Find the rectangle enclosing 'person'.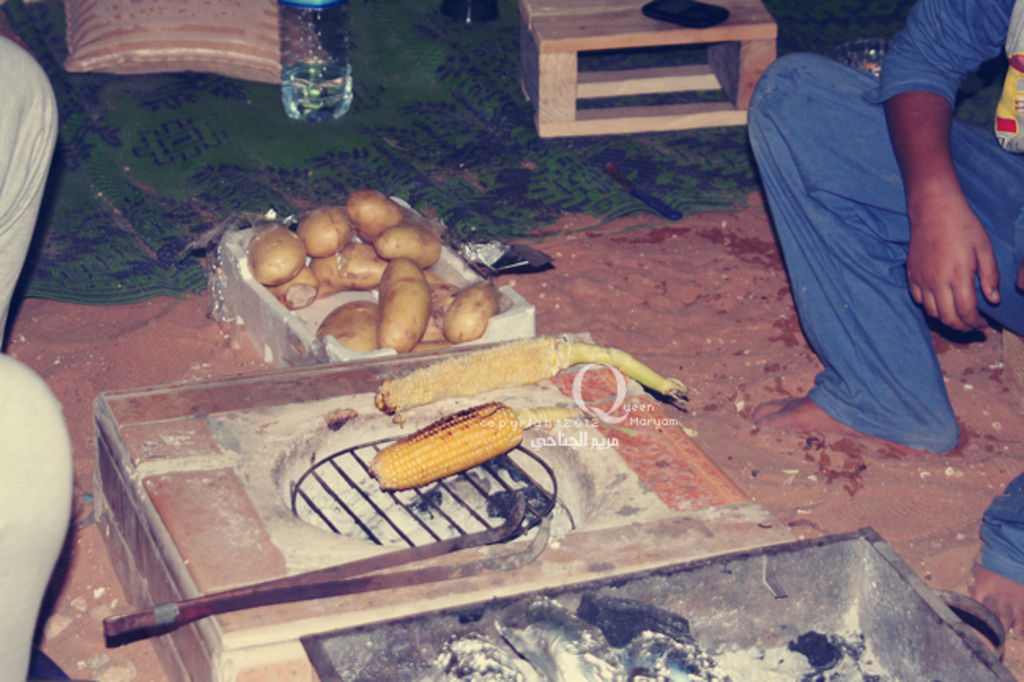
747, 0, 1022, 589.
